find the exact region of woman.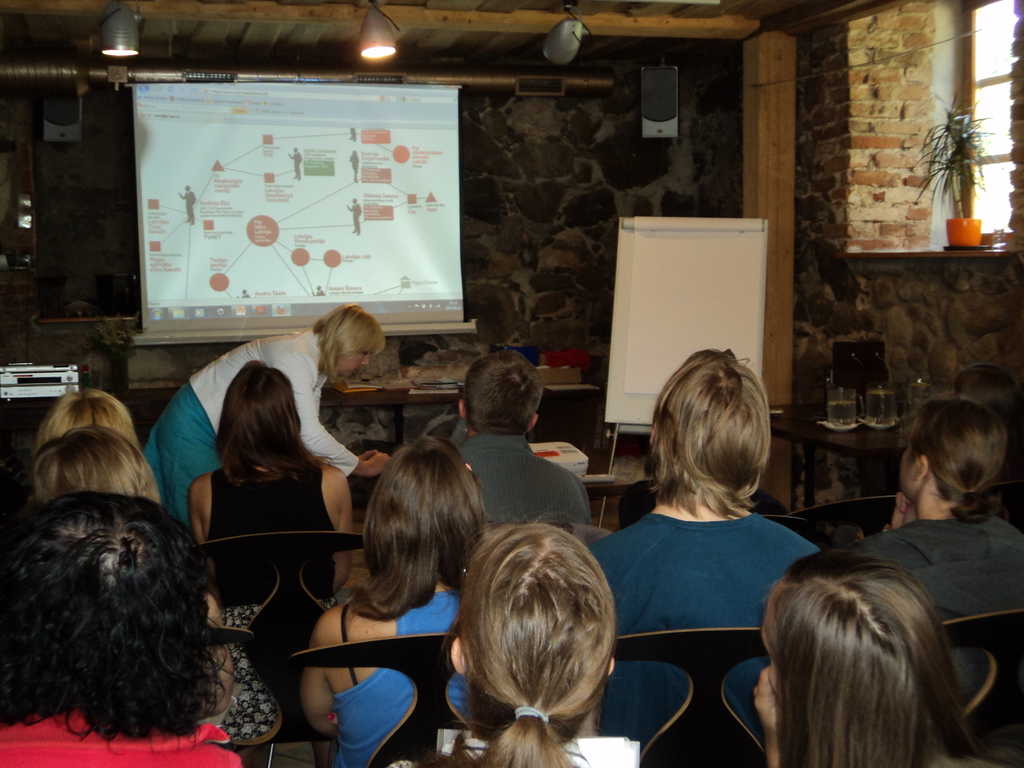
Exact region: {"x1": 185, "y1": 357, "x2": 356, "y2": 738}.
